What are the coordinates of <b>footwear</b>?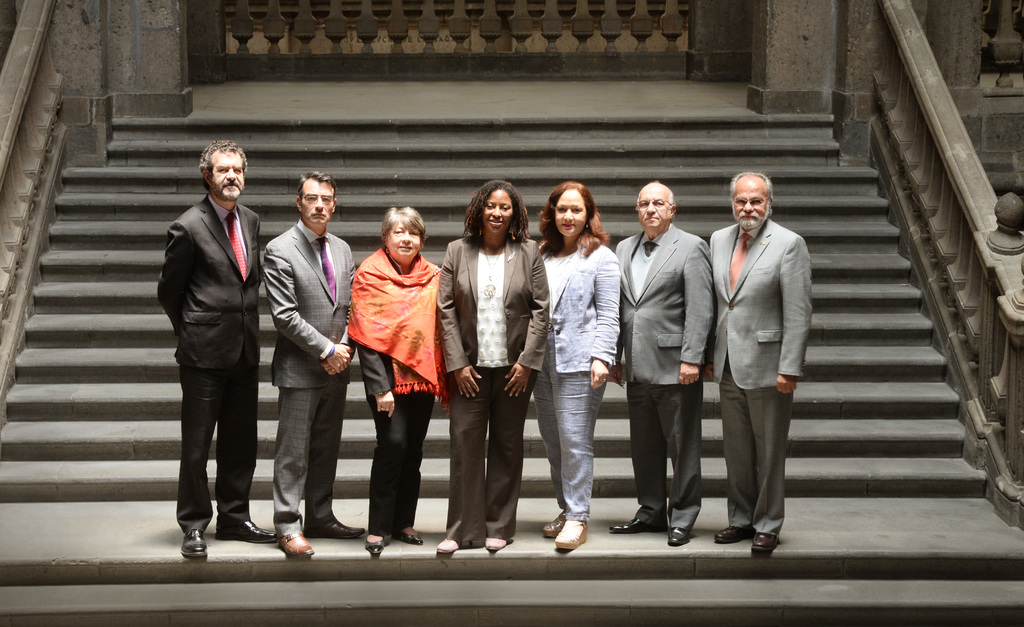
609 512 653 533.
